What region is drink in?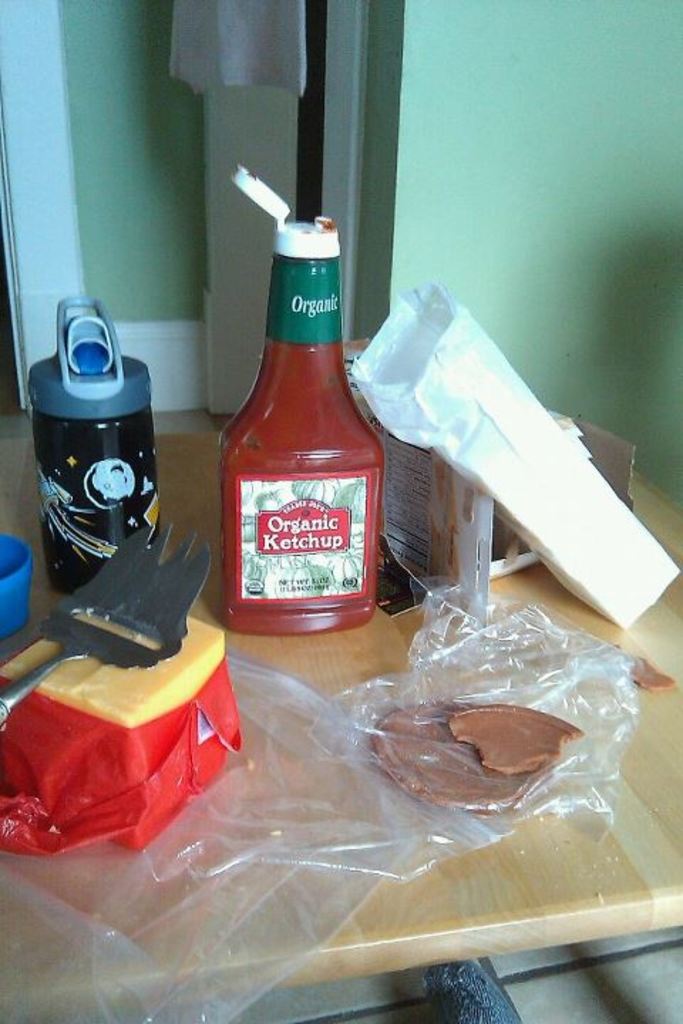
<region>211, 358, 374, 647</region>.
